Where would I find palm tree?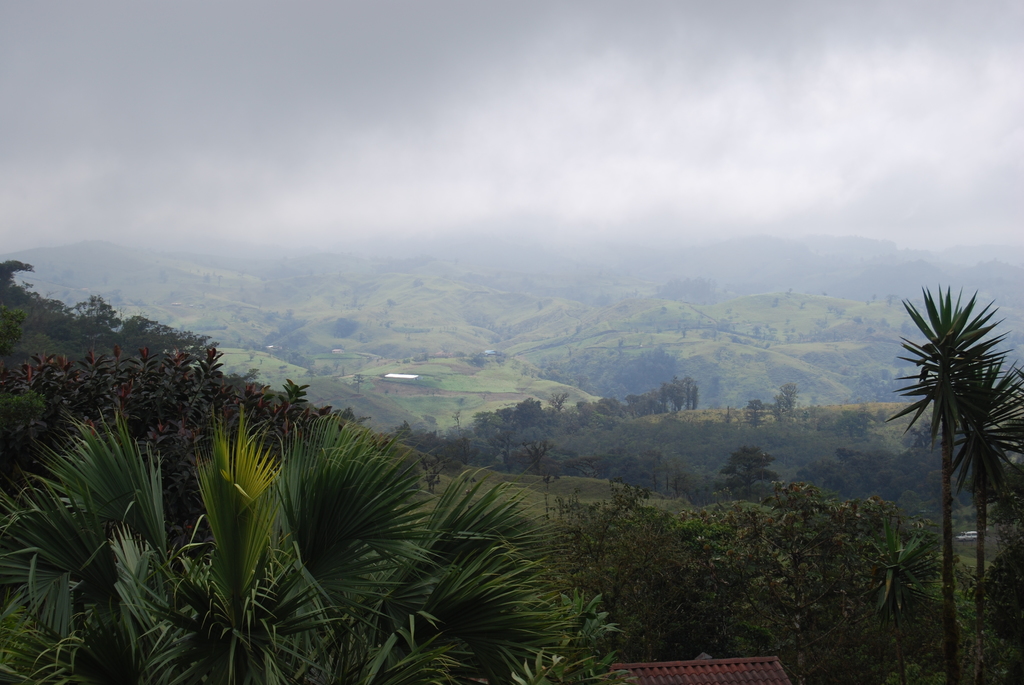
At [left=961, top=357, right=1023, bottom=626].
